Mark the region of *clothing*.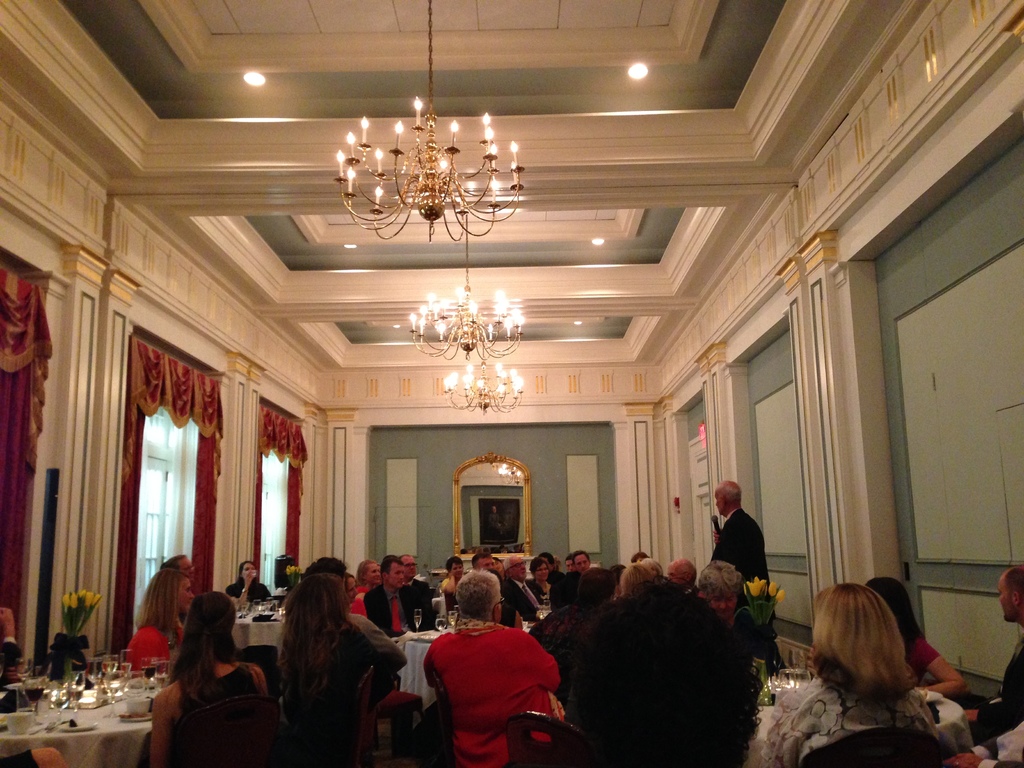
Region: [126, 614, 186, 680].
